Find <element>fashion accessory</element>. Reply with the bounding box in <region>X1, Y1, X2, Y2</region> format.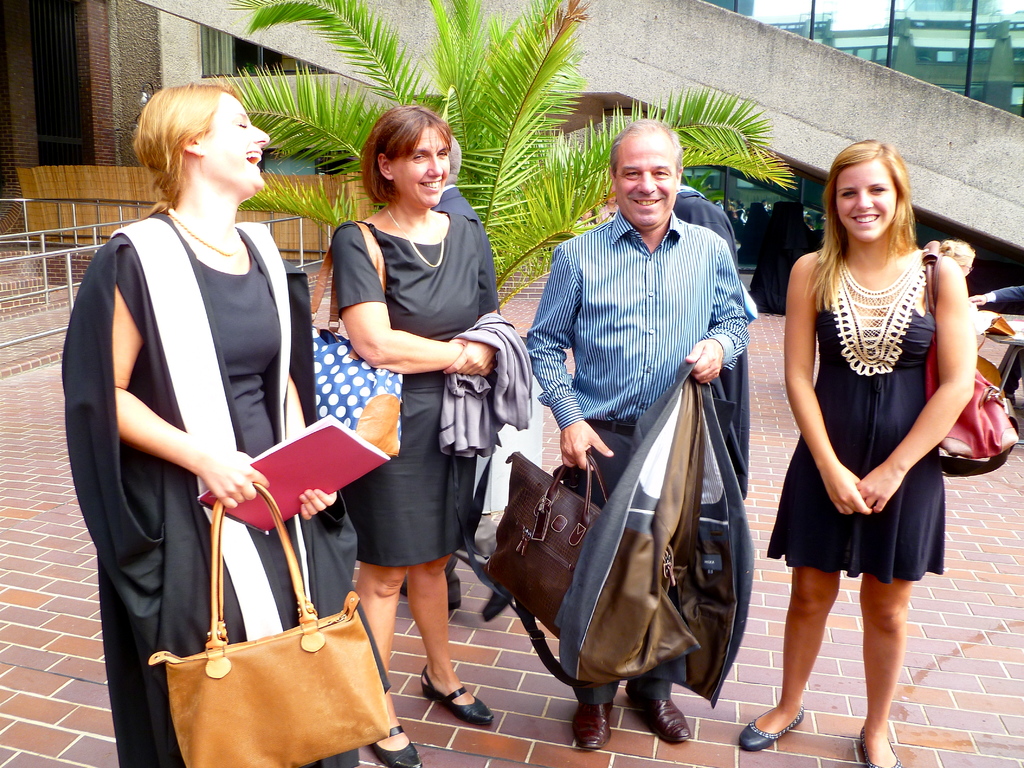
<region>925, 237, 1016, 471</region>.
